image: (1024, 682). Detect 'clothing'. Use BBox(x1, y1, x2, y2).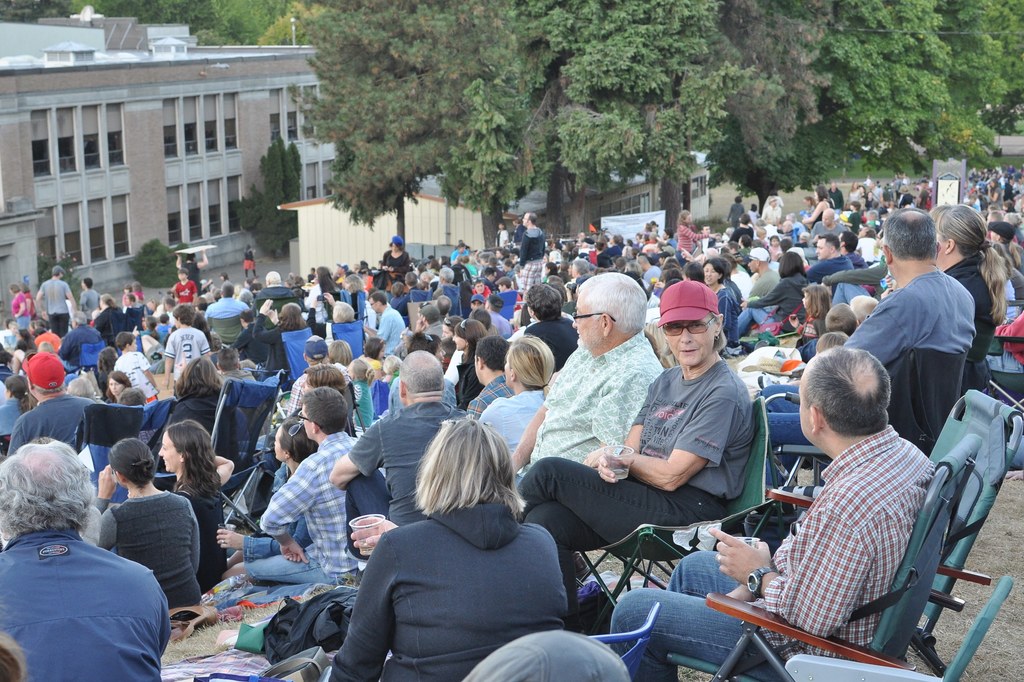
BBox(365, 274, 372, 291).
